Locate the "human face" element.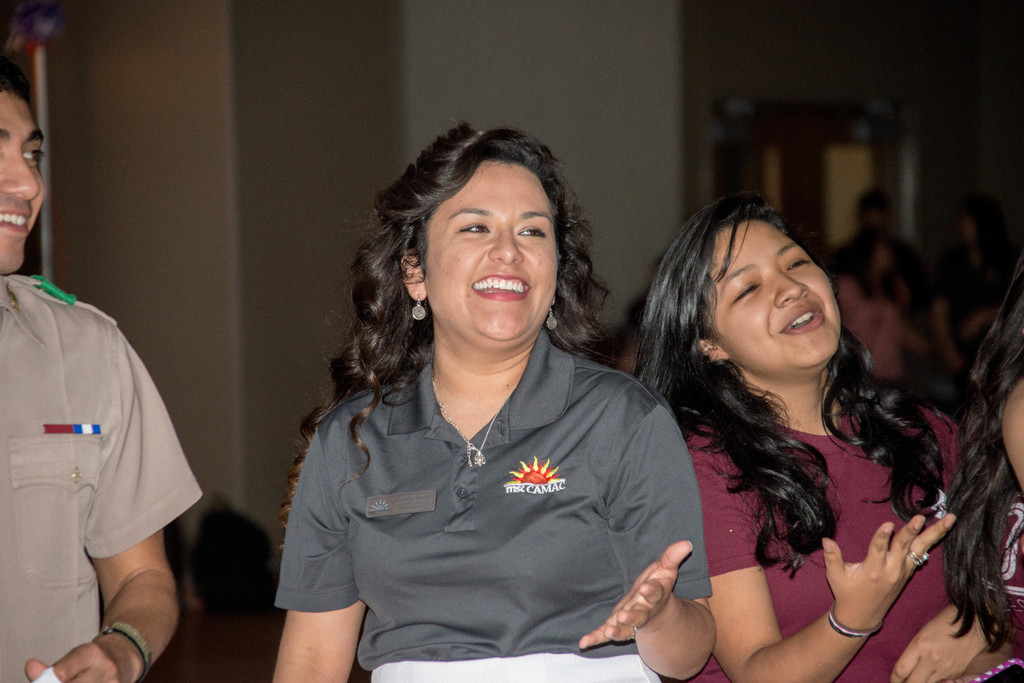
Element bbox: box=[0, 84, 45, 265].
